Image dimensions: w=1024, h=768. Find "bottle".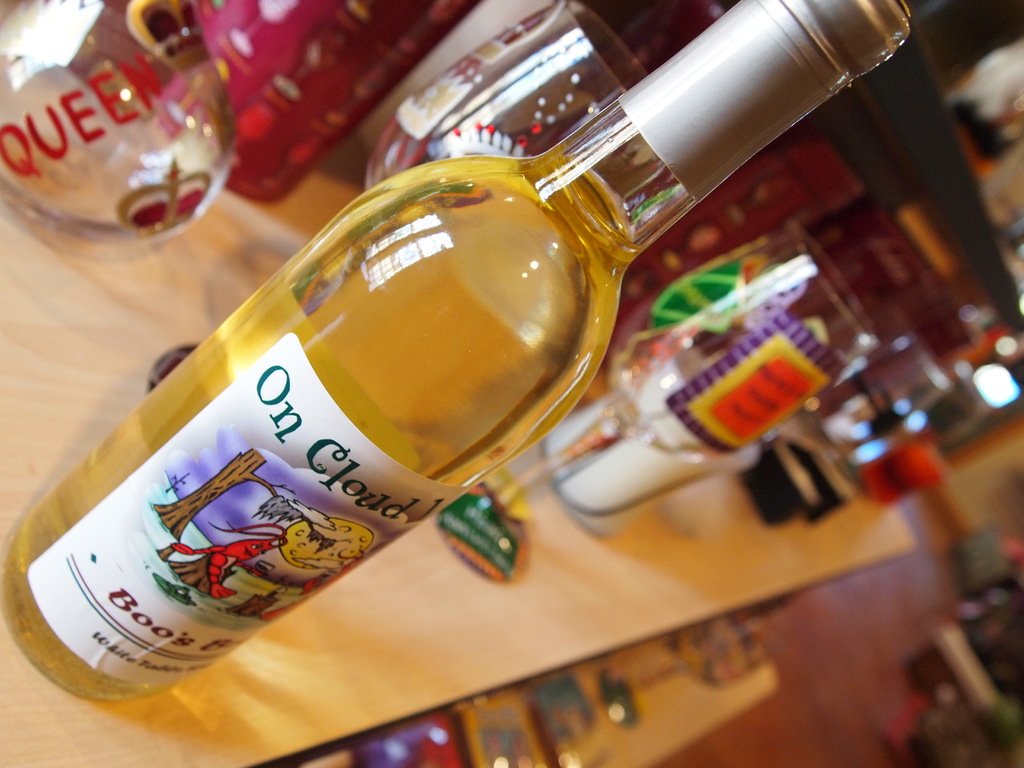
pyautogui.locateOnScreen(935, 630, 1023, 767).
